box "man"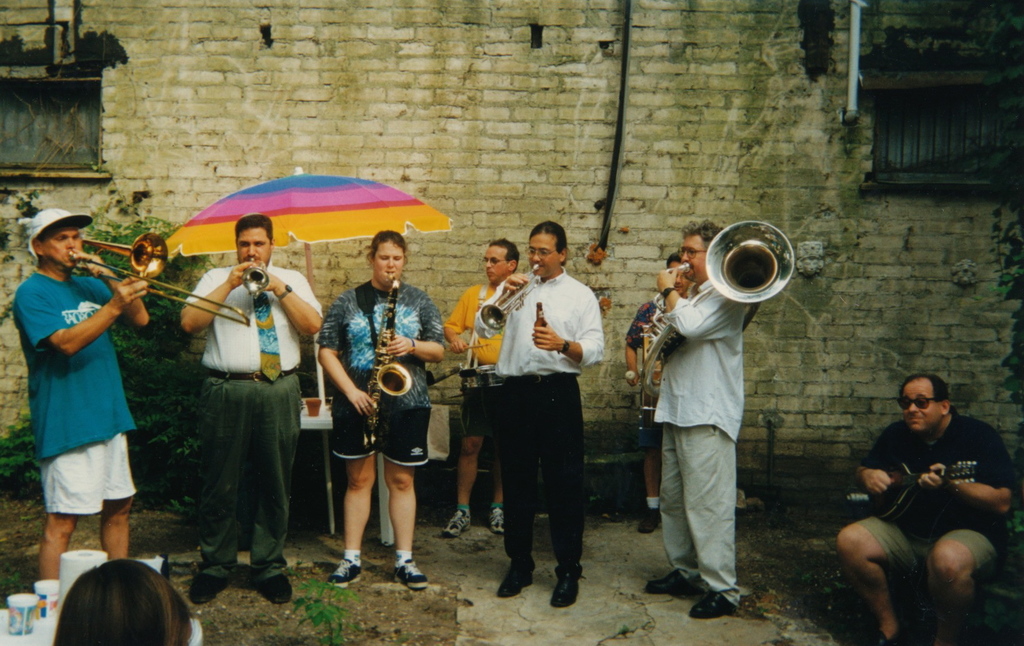
(x1=439, y1=238, x2=515, y2=542)
